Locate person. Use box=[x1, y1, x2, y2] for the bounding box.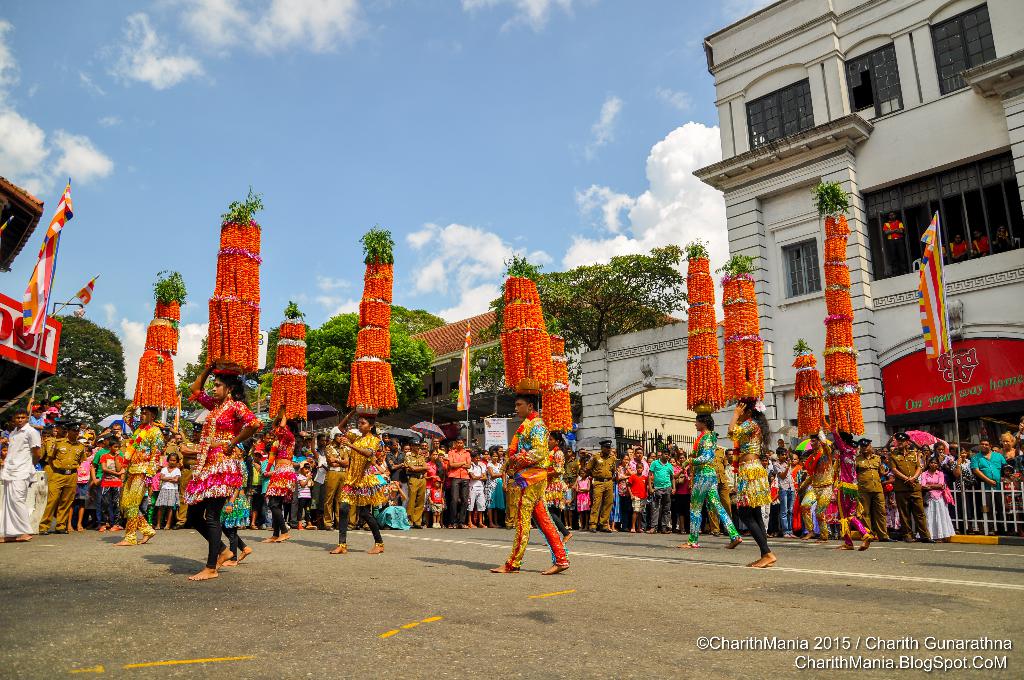
box=[159, 453, 181, 537].
